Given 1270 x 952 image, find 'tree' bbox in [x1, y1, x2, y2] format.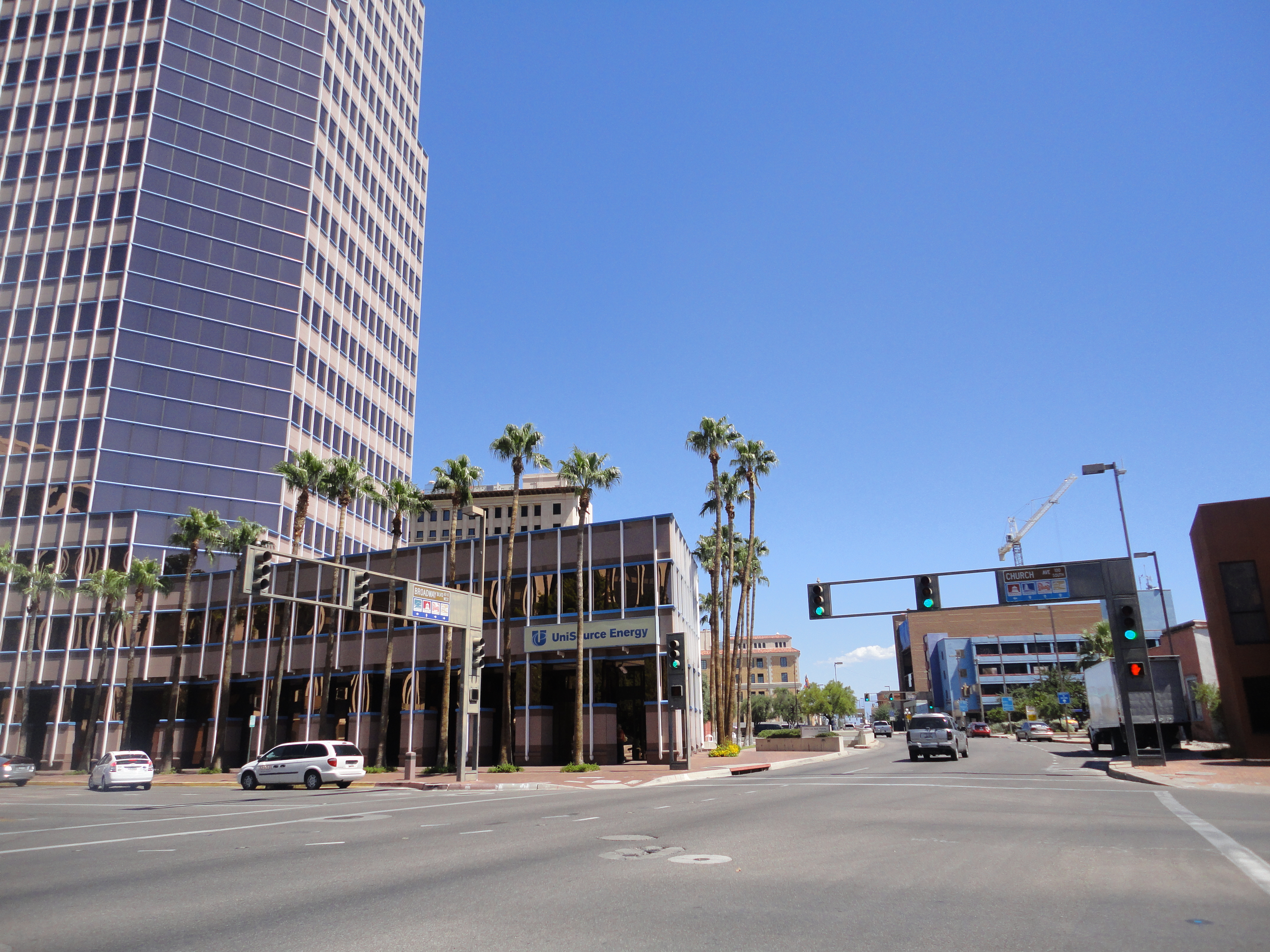
[5, 164, 19, 214].
